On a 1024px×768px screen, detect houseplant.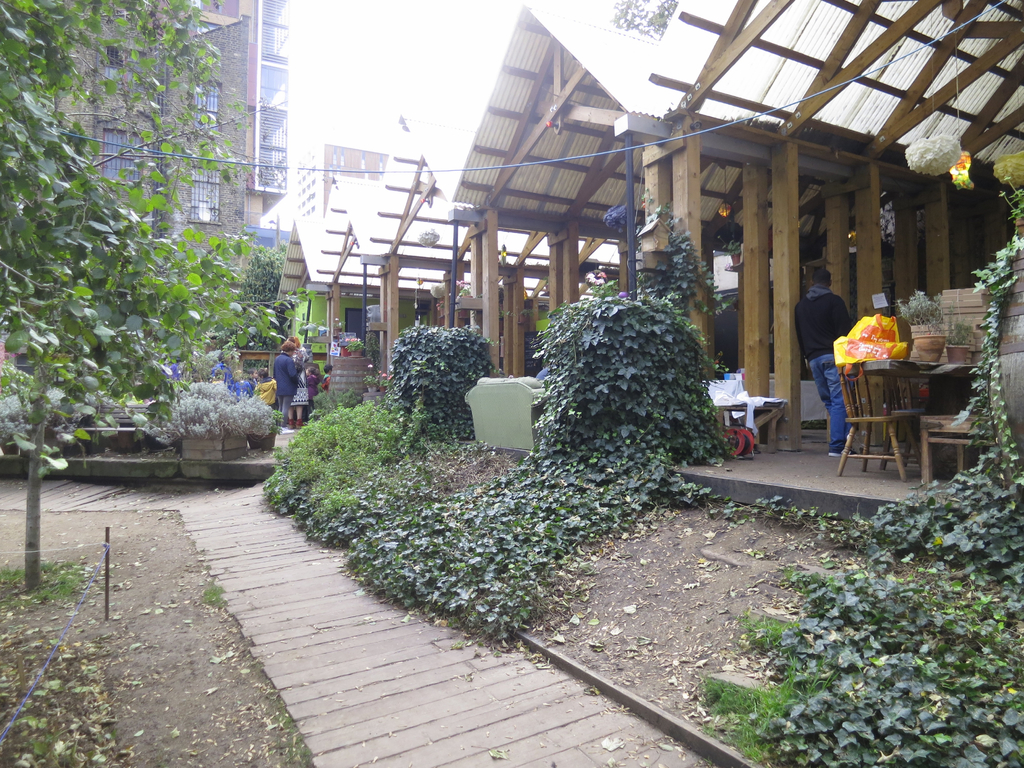
(255,407,284,448).
